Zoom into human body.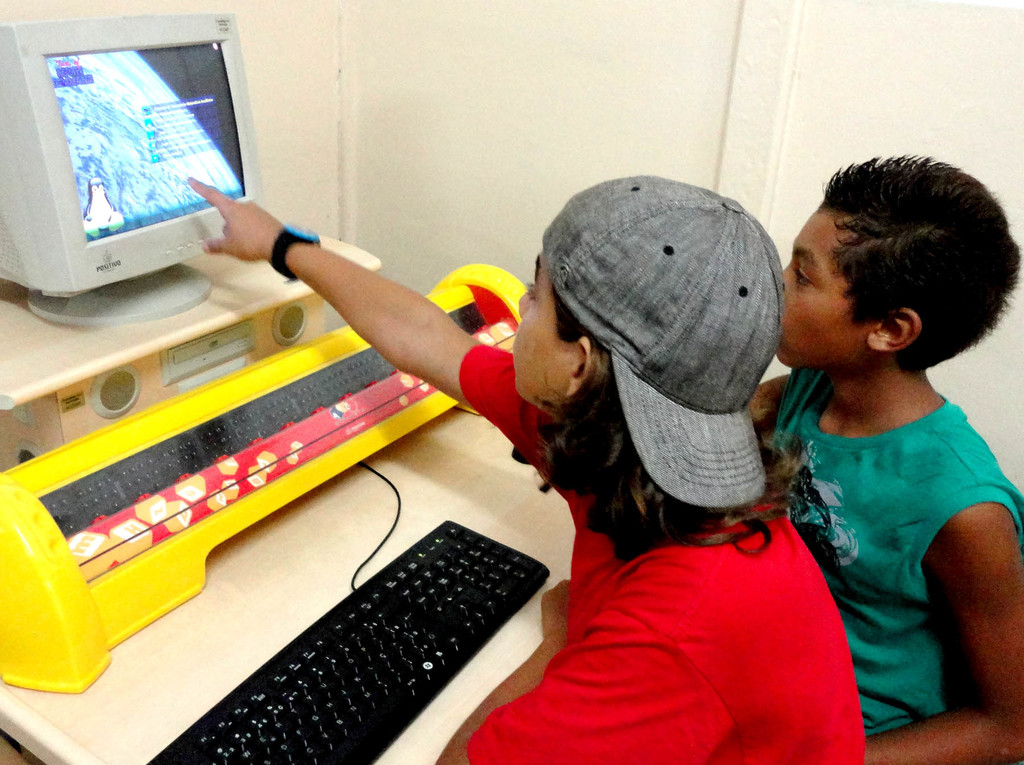
Zoom target: detection(184, 173, 864, 764).
